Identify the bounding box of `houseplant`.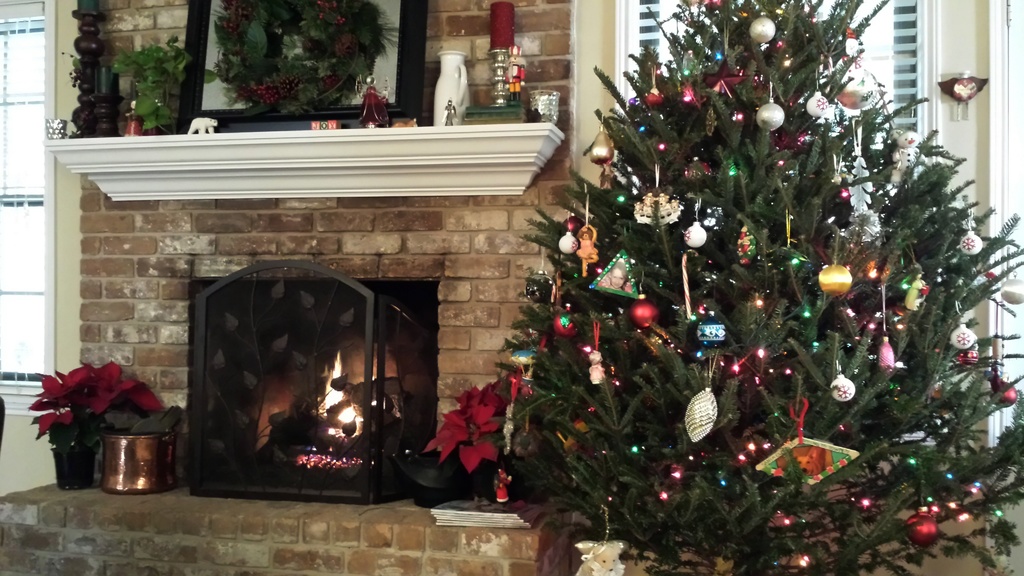
bbox=[420, 366, 536, 471].
